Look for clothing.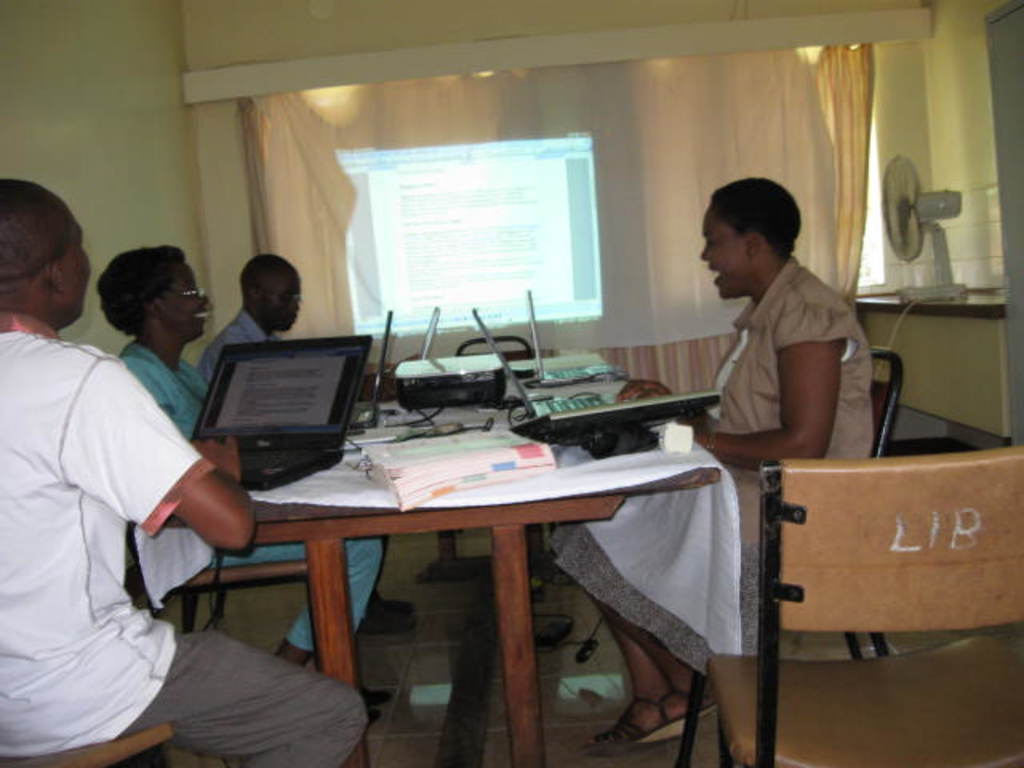
Found: [left=547, top=256, right=880, bottom=683].
